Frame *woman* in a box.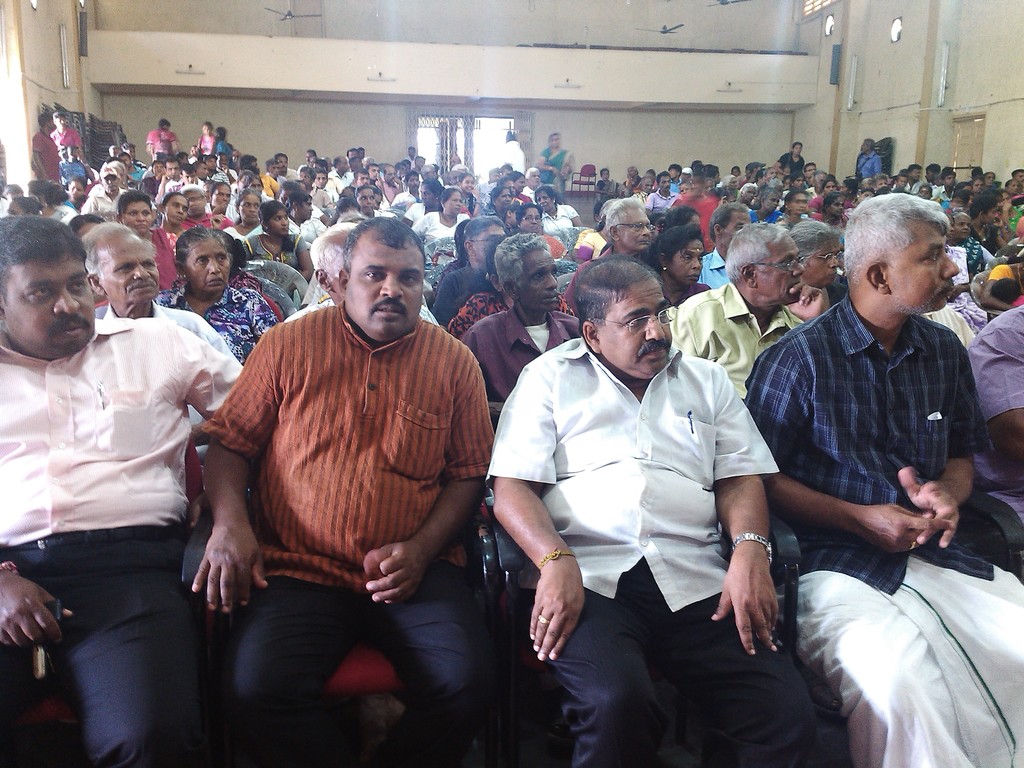
[x1=163, y1=225, x2=285, y2=362].
